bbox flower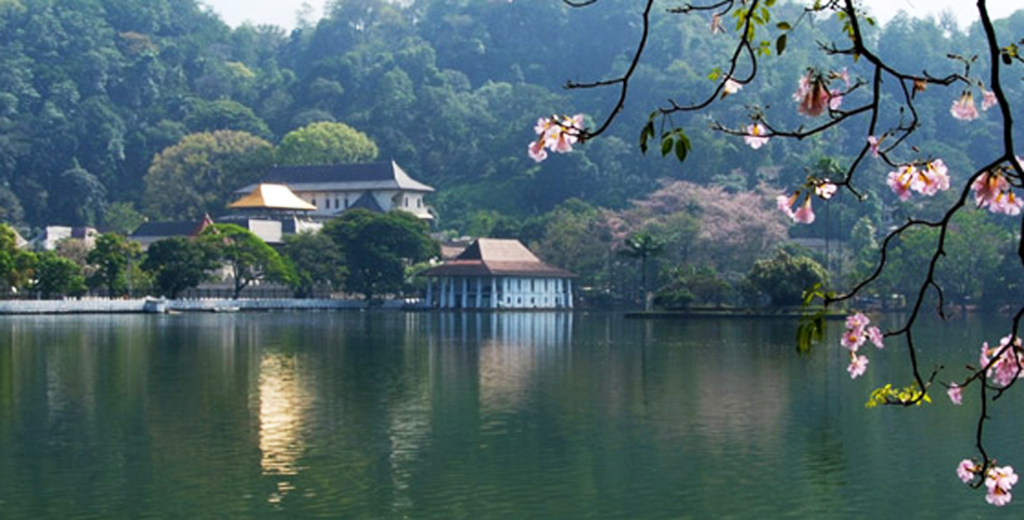
Rect(862, 324, 886, 350)
